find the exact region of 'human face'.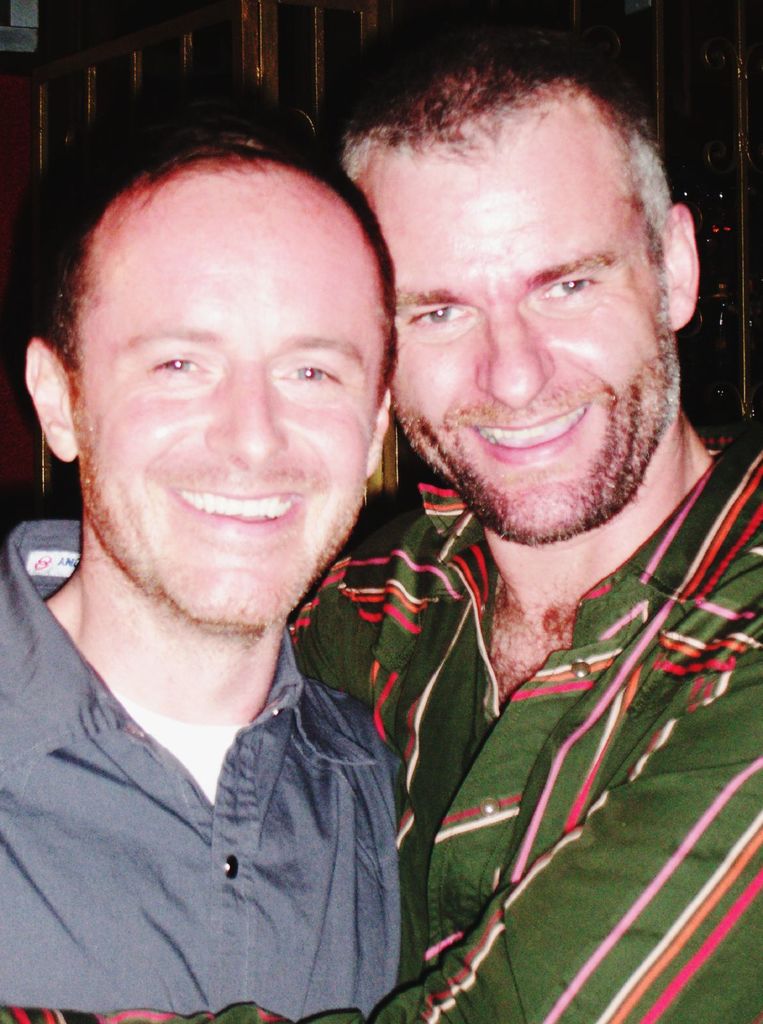
Exact region: [365,120,650,529].
